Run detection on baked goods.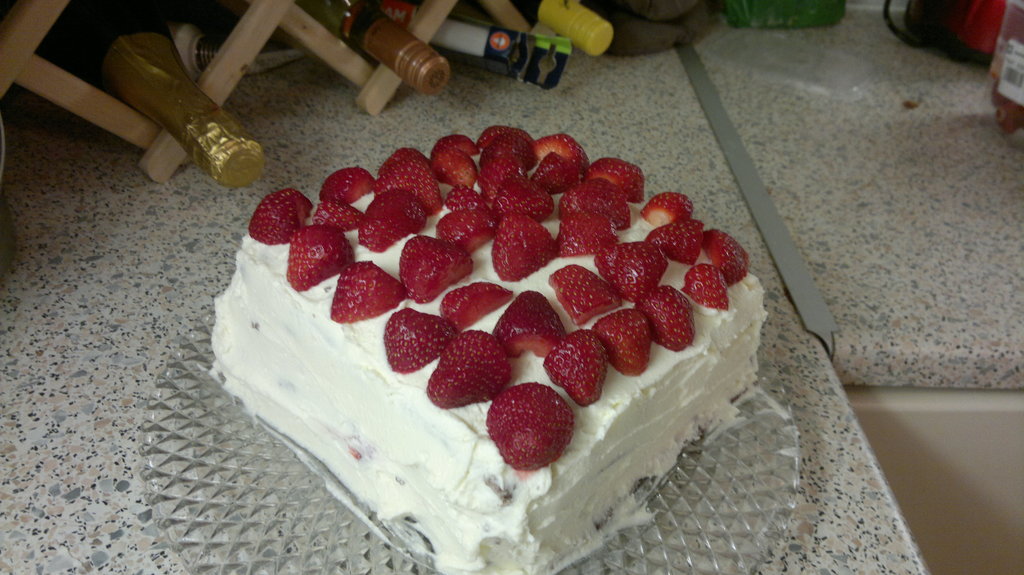
Result: 200 127 794 542.
